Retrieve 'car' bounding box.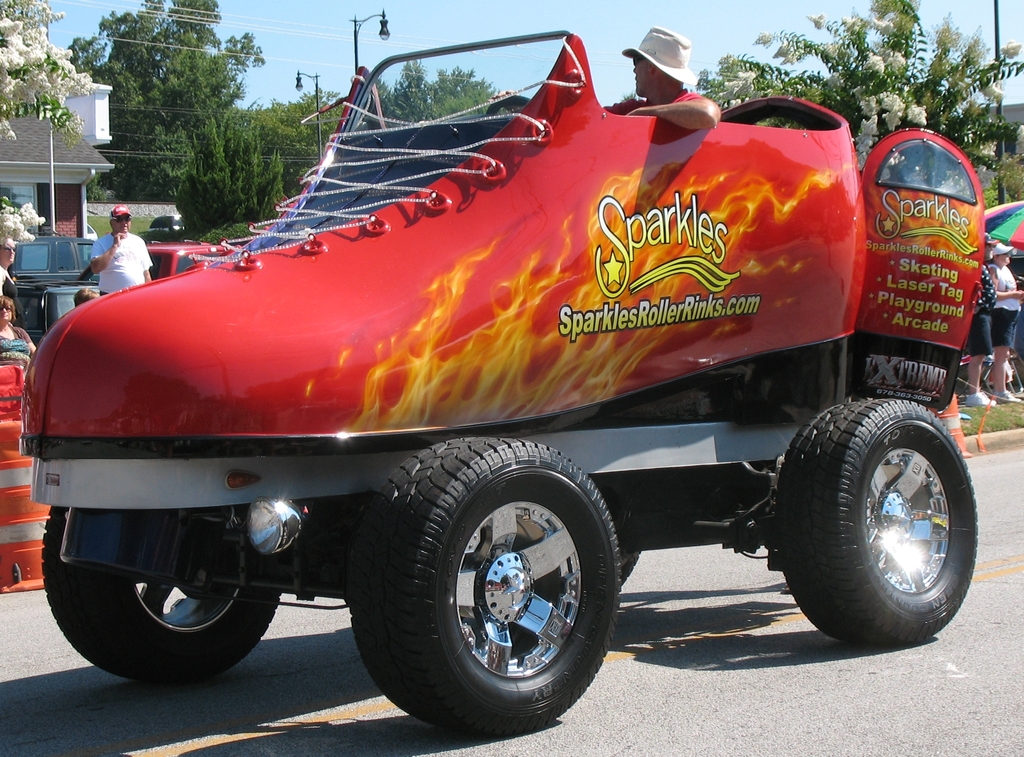
Bounding box: box(6, 237, 97, 344).
